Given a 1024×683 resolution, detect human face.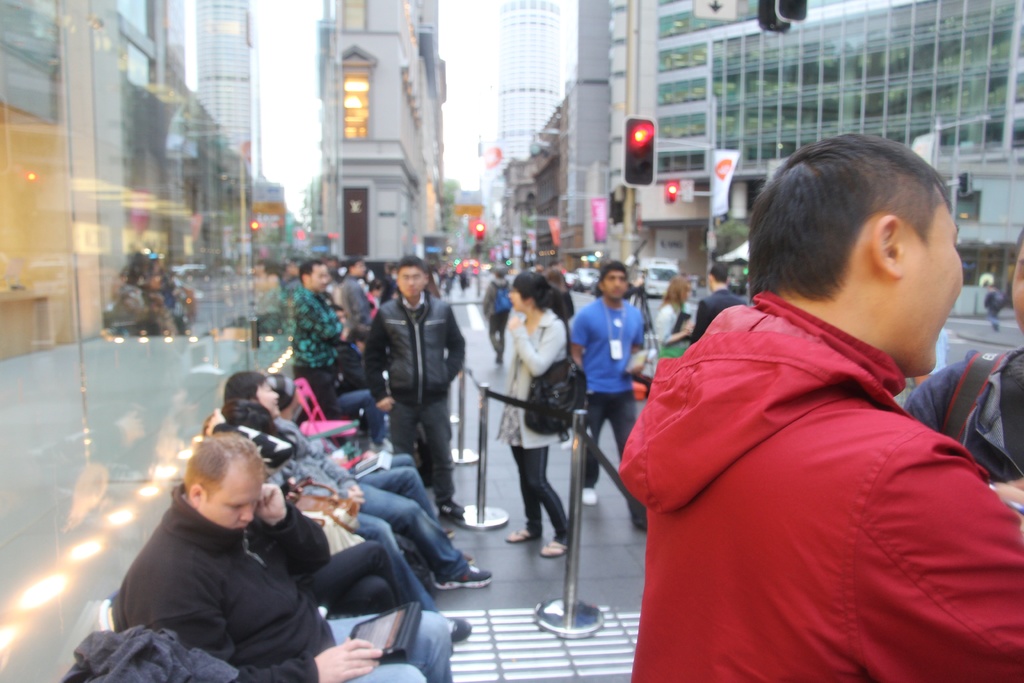
309:264:330:298.
